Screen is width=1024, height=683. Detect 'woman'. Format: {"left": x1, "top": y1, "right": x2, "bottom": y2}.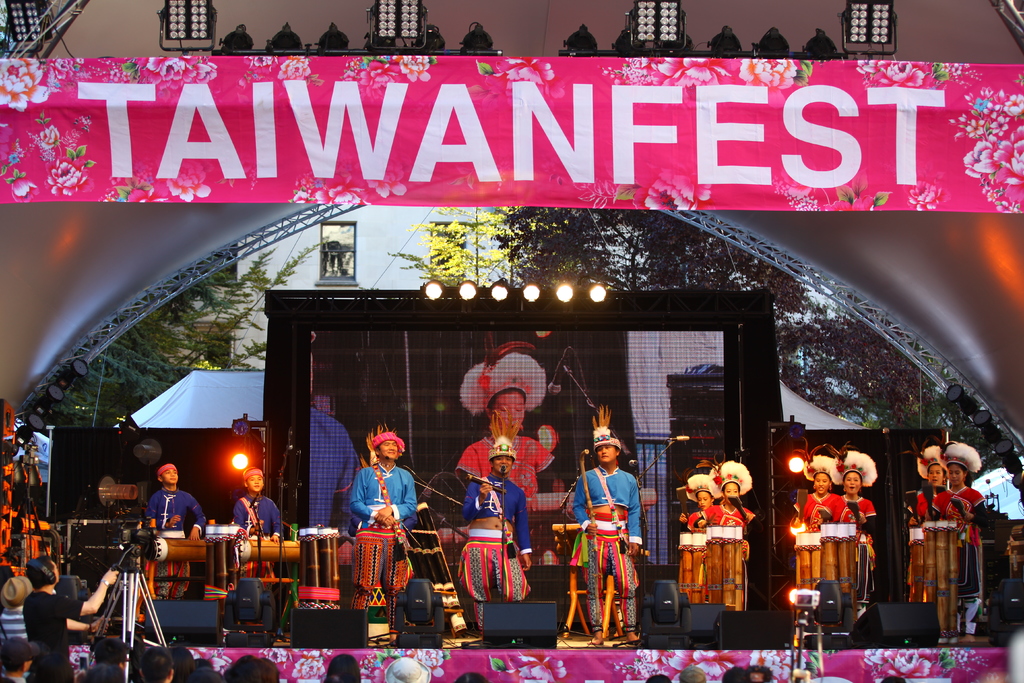
{"left": 789, "top": 465, "right": 842, "bottom": 532}.
